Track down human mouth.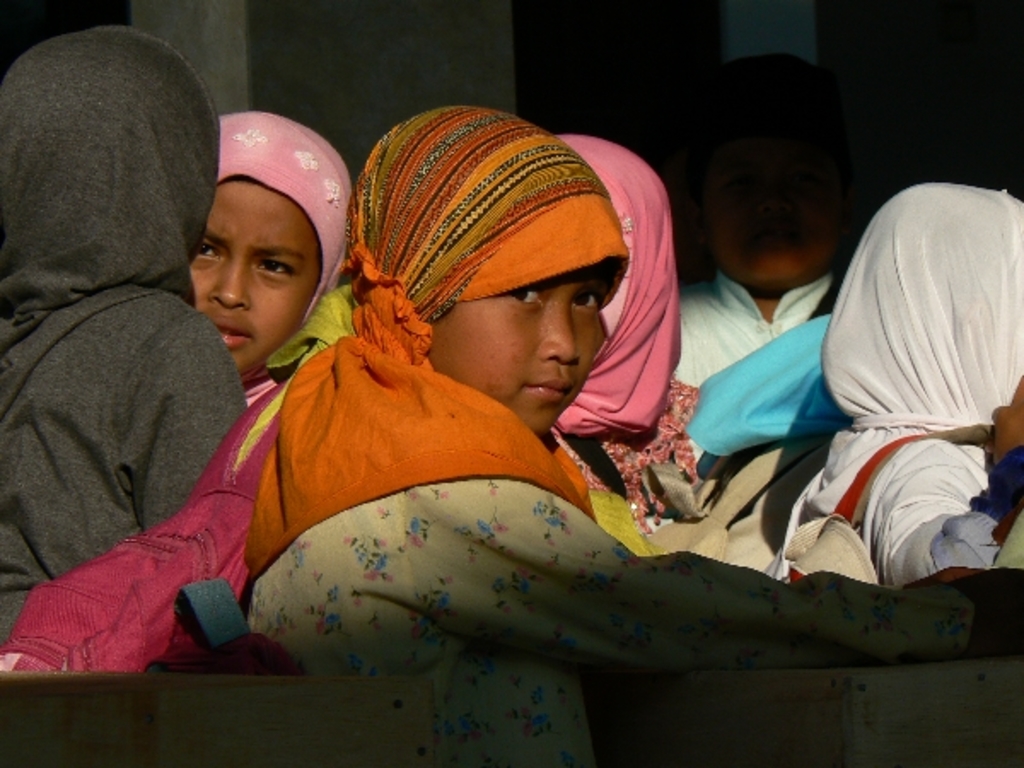
Tracked to box=[207, 311, 256, 355].
